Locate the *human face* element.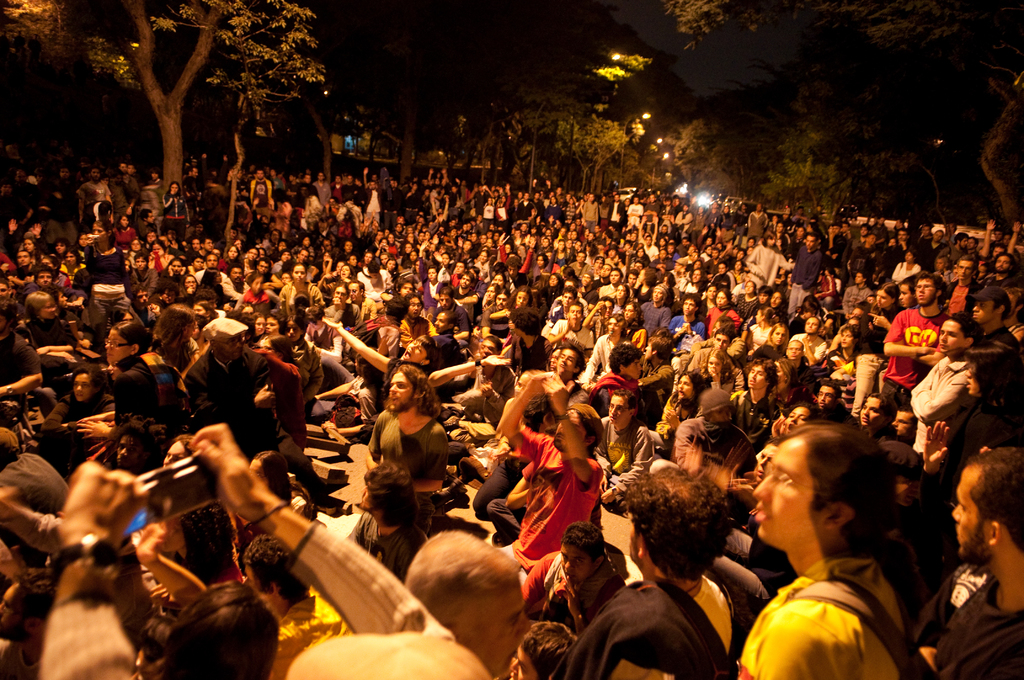
Element bbox: bbox=(915, 277, 938, 305).
